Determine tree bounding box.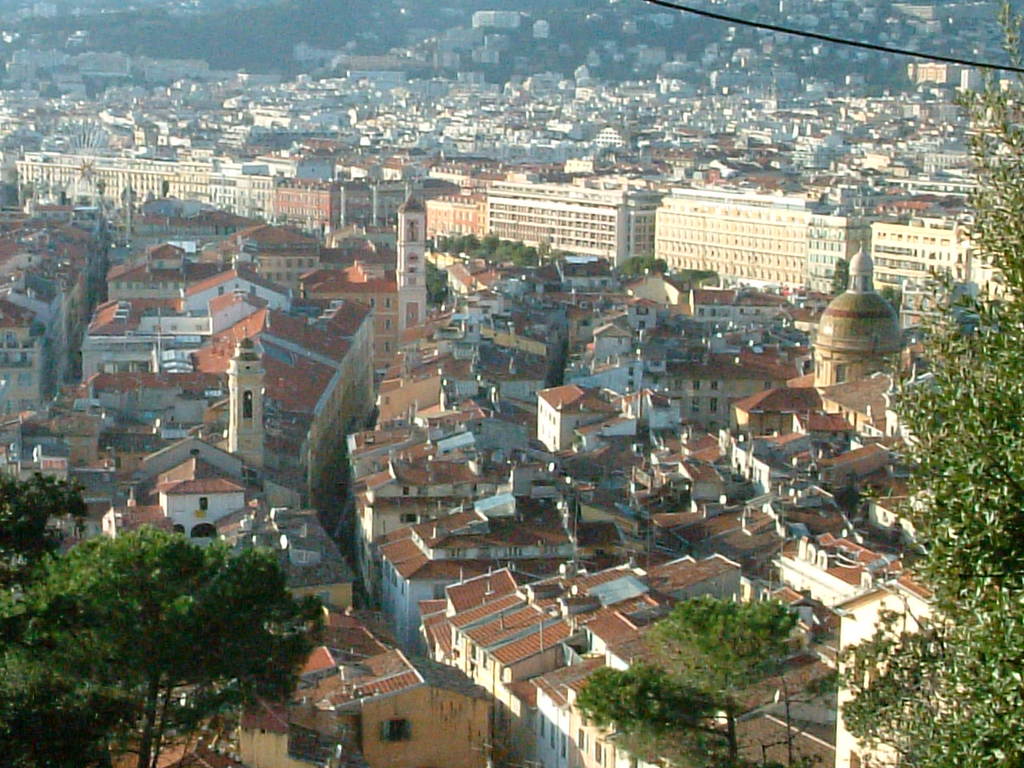
Determined: x1=668, y1=262, x2=708, y2=294.
